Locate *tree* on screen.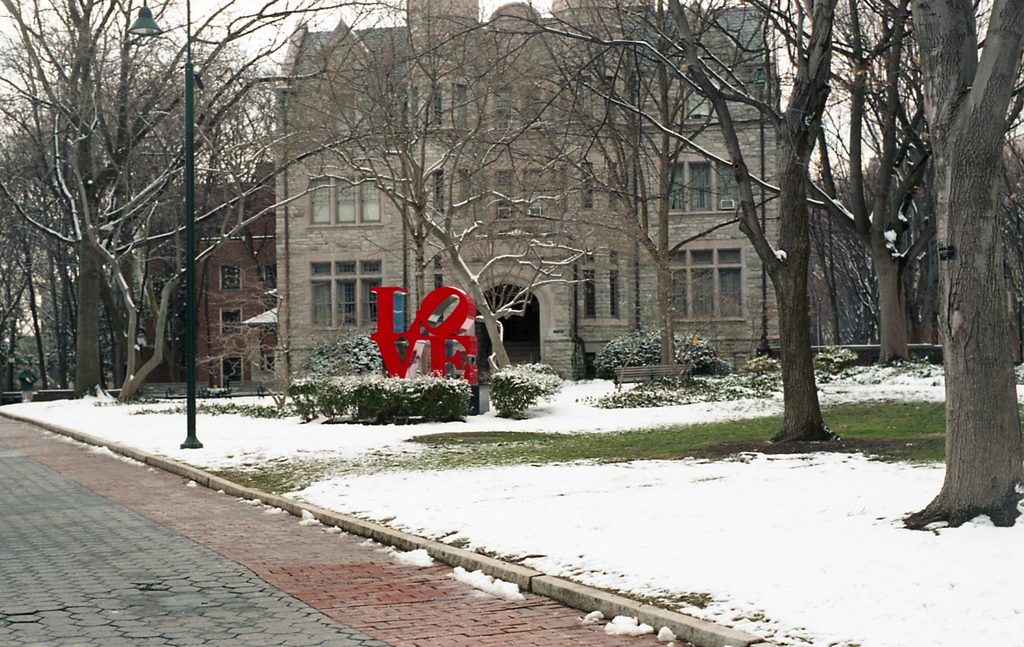
On screen at 12 26 241 422.
